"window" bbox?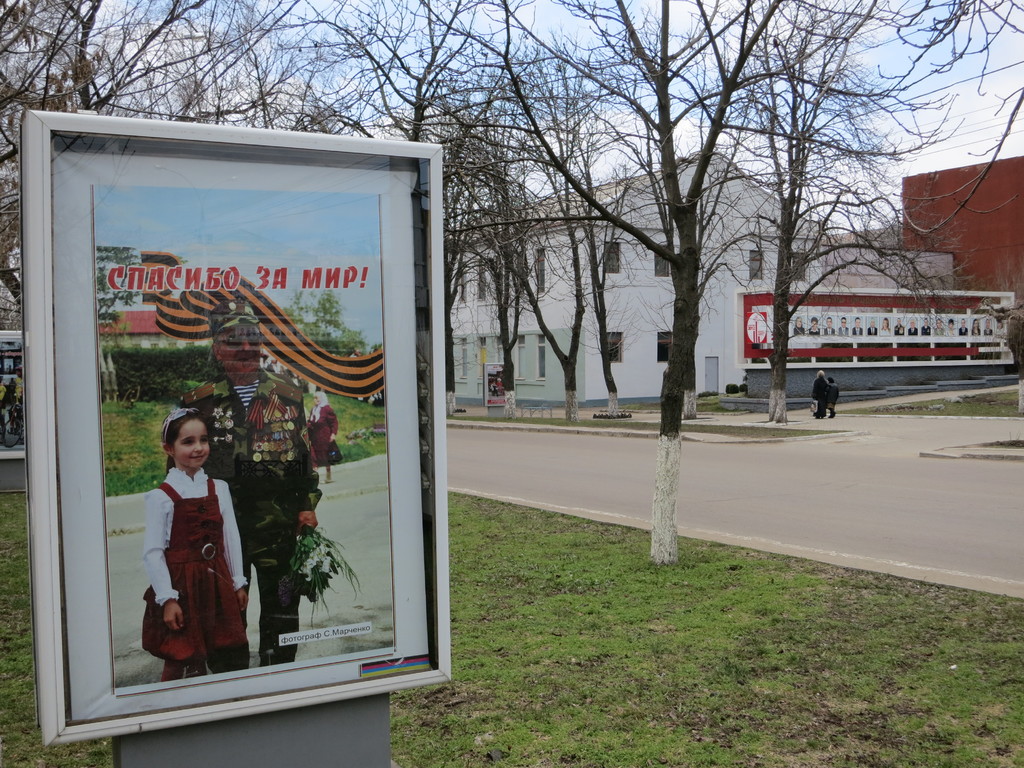
box(530, 241, 545, 302)
